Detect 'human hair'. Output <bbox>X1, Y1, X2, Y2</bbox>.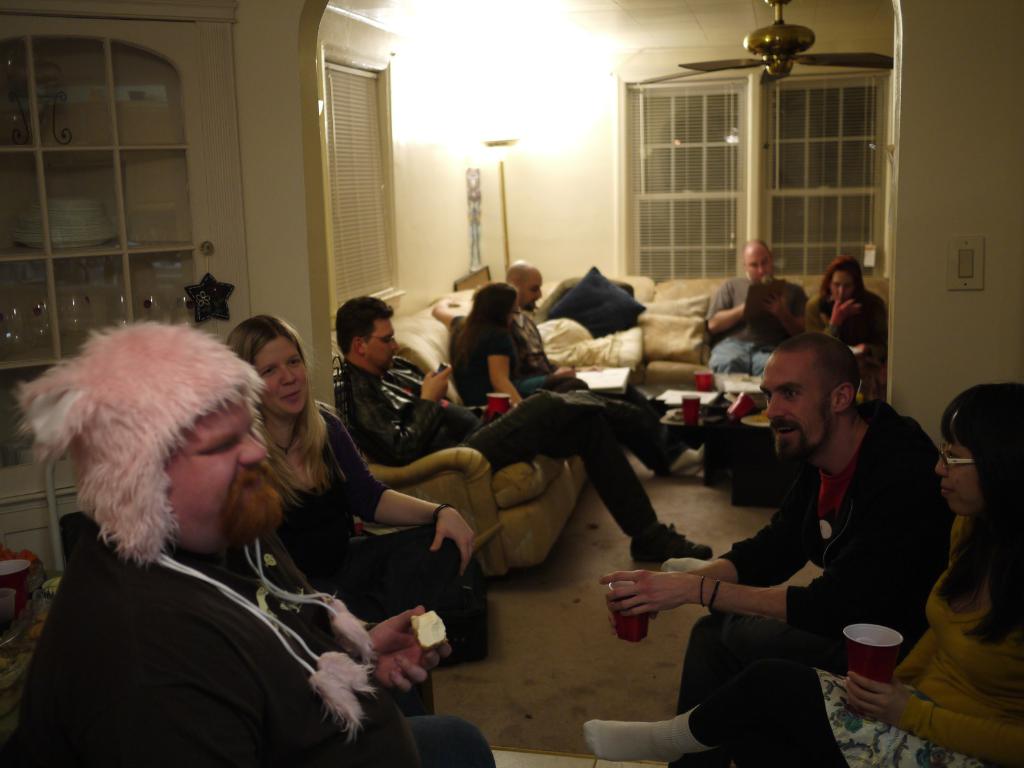
<bbox>820, 257, 869, 314</bbox>.
